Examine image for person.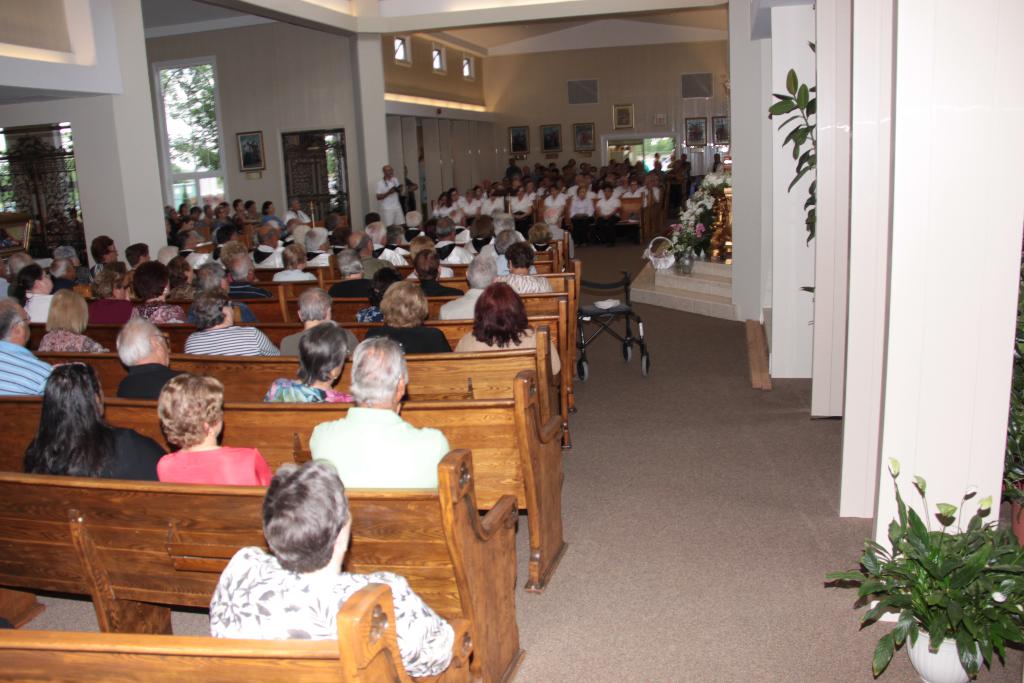
Examination result: bbox(40, 292, 109, 358).
